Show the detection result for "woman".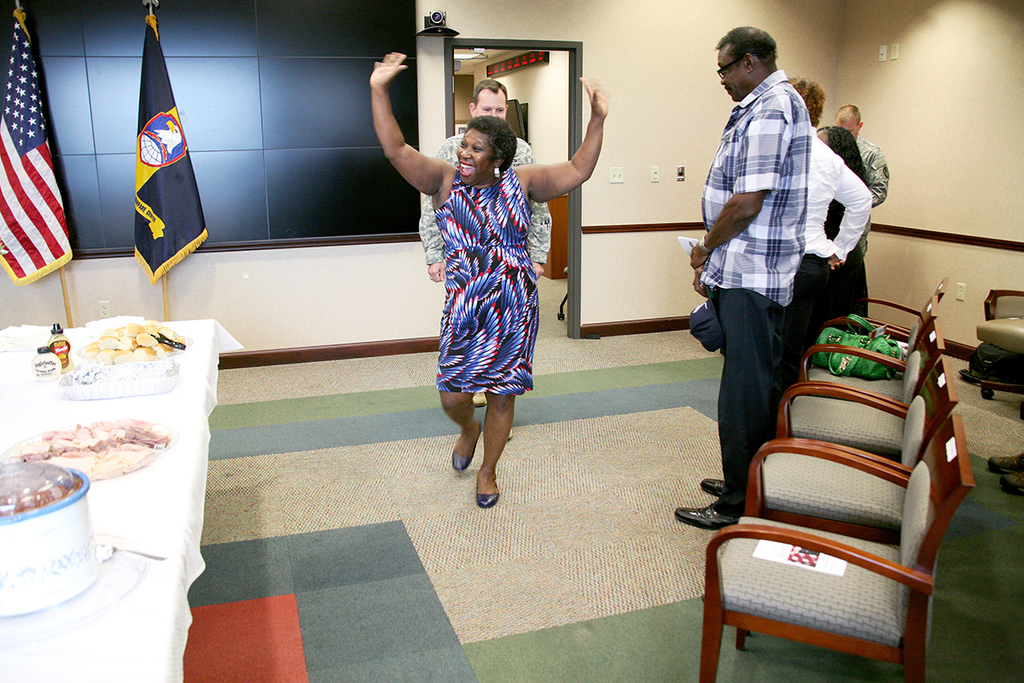
select_region(364, 49, 608, 516).
